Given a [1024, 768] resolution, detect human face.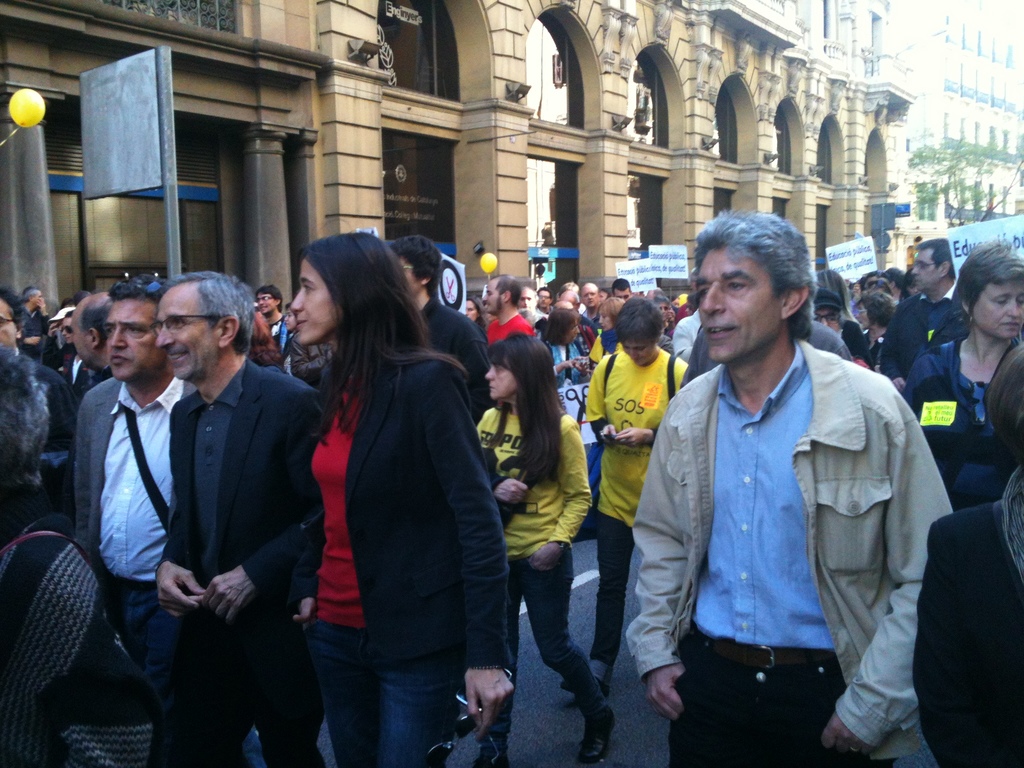
(left=483, top=353, right=518, bottom=403).
